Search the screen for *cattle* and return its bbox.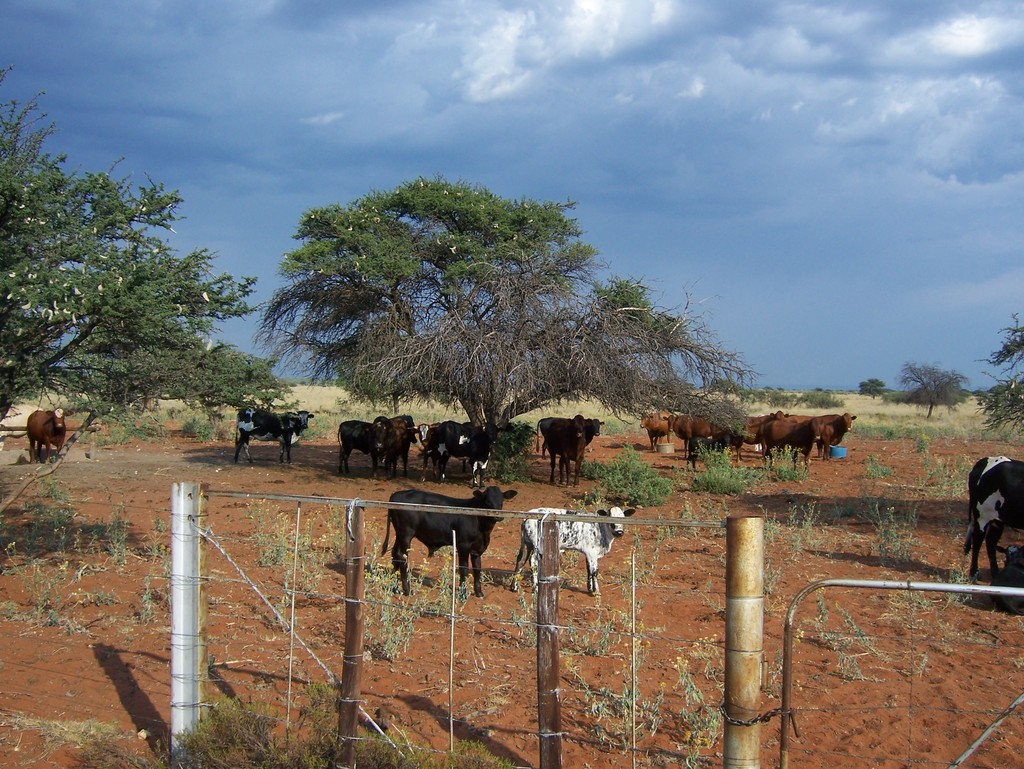
Found: bbox(232, 406, 314, 466).
